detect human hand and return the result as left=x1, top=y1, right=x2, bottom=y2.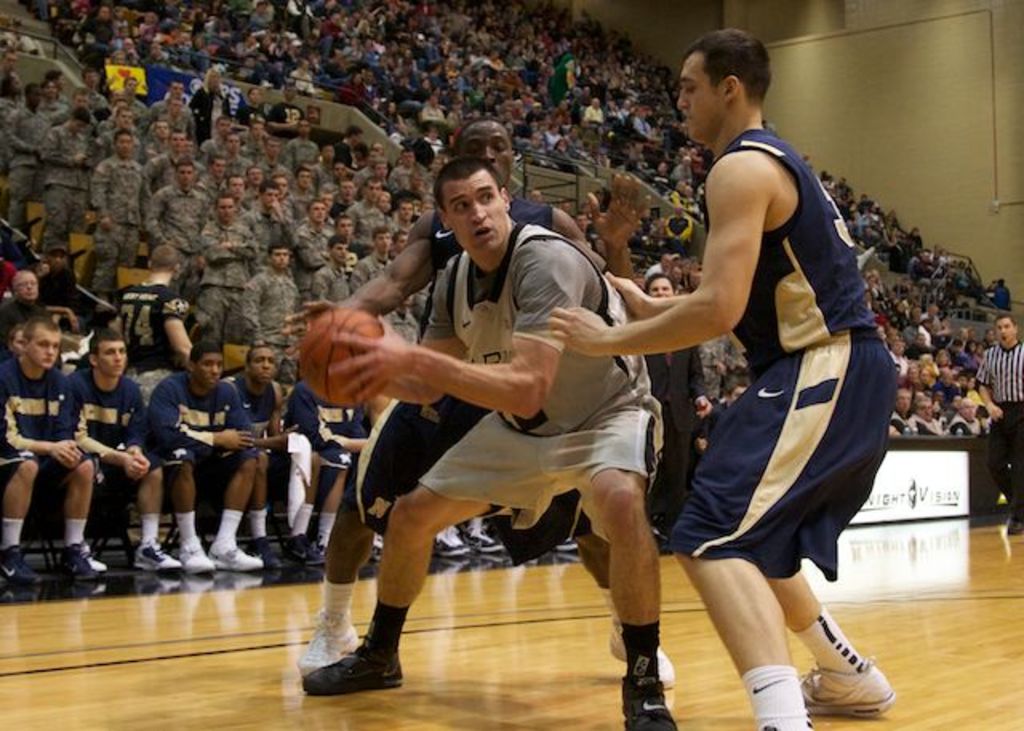
left=984, top=398, right=1005, bottom=422.
